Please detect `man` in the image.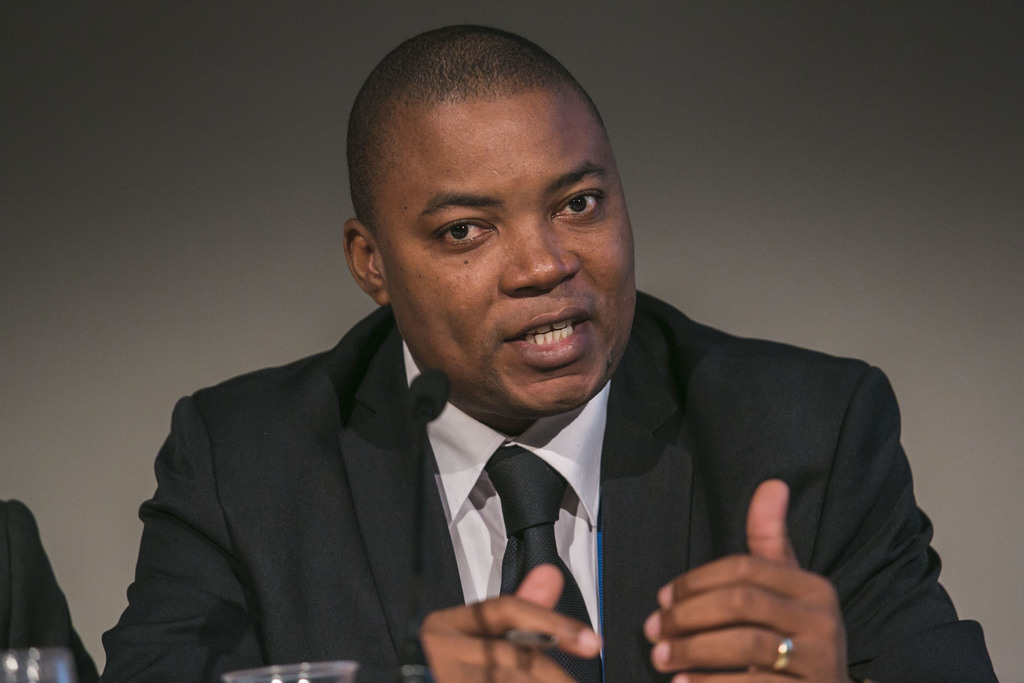
l=126, t=92, r=936, b=675.
